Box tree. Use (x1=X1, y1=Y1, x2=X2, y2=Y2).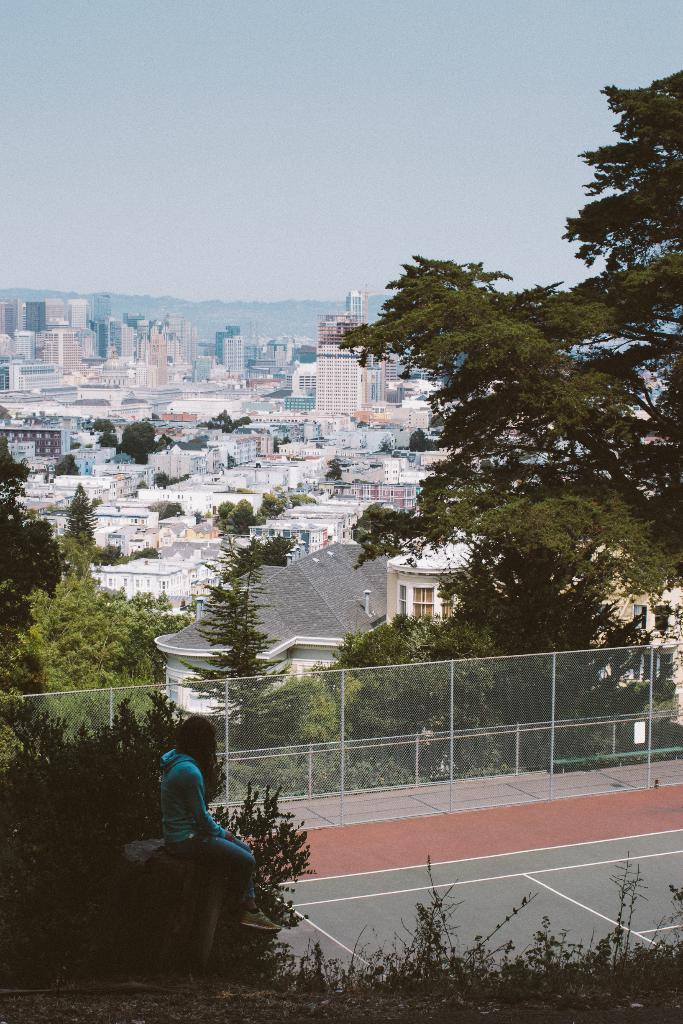
(x1=90, y1=494, x2=99, y2=506).
